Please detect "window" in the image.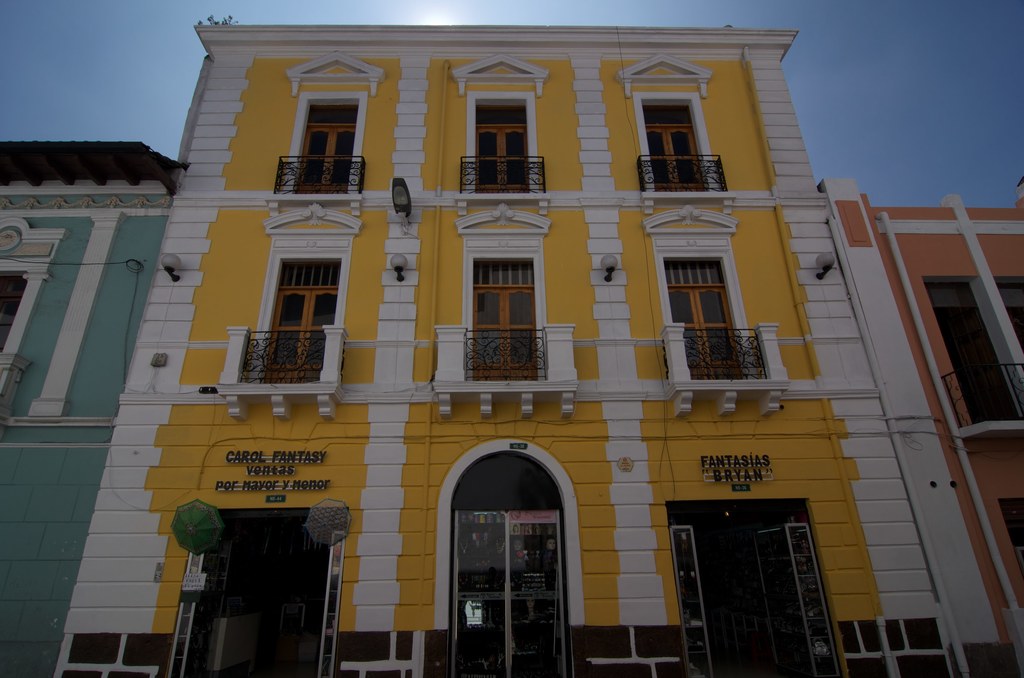
(left=476, top=104, right=529, bottom=195).
